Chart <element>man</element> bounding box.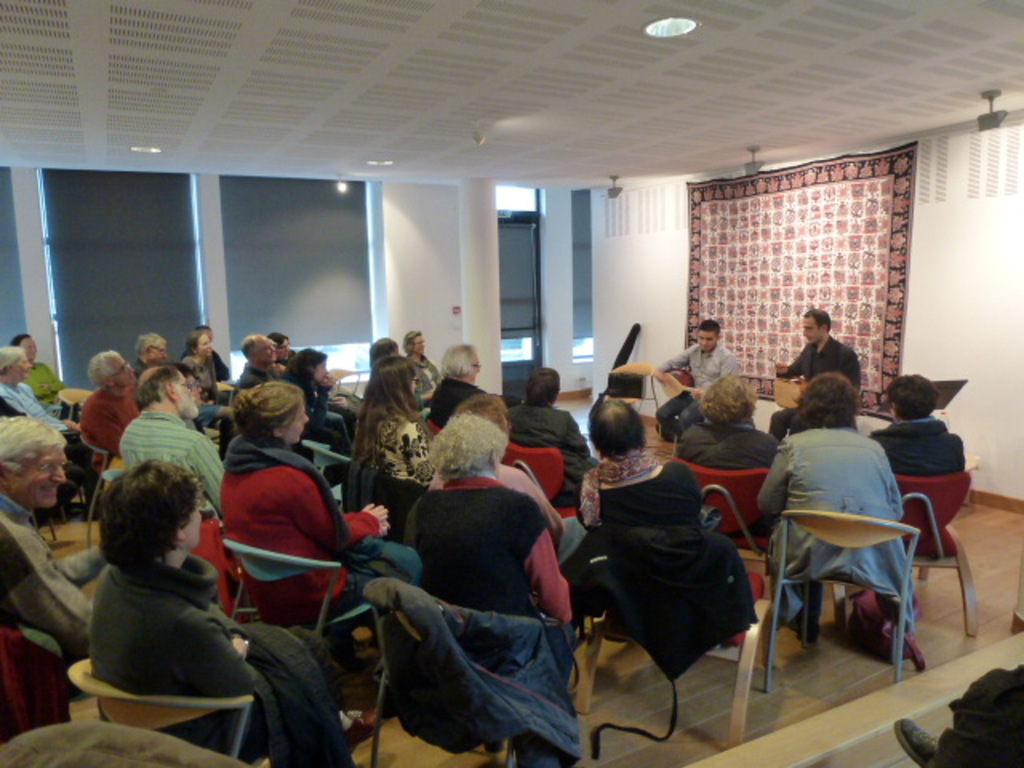
Charted: x1=869 y1=371 x2=970 y2=478.
